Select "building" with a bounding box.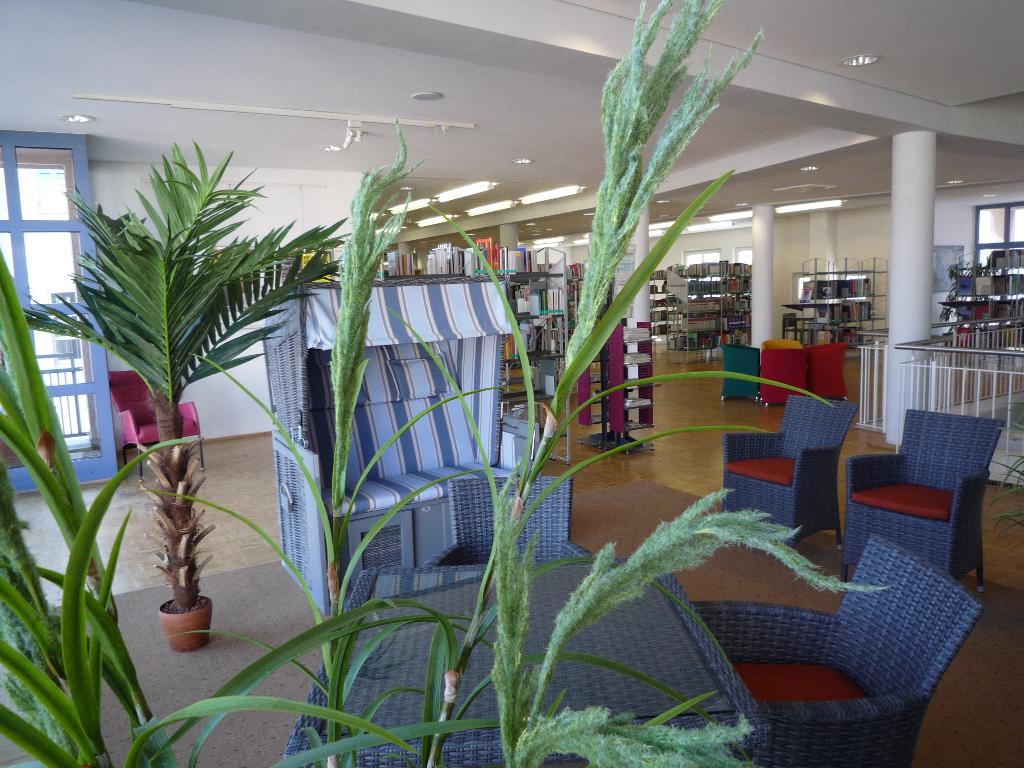
crop(0, 0, 1023, 767).
